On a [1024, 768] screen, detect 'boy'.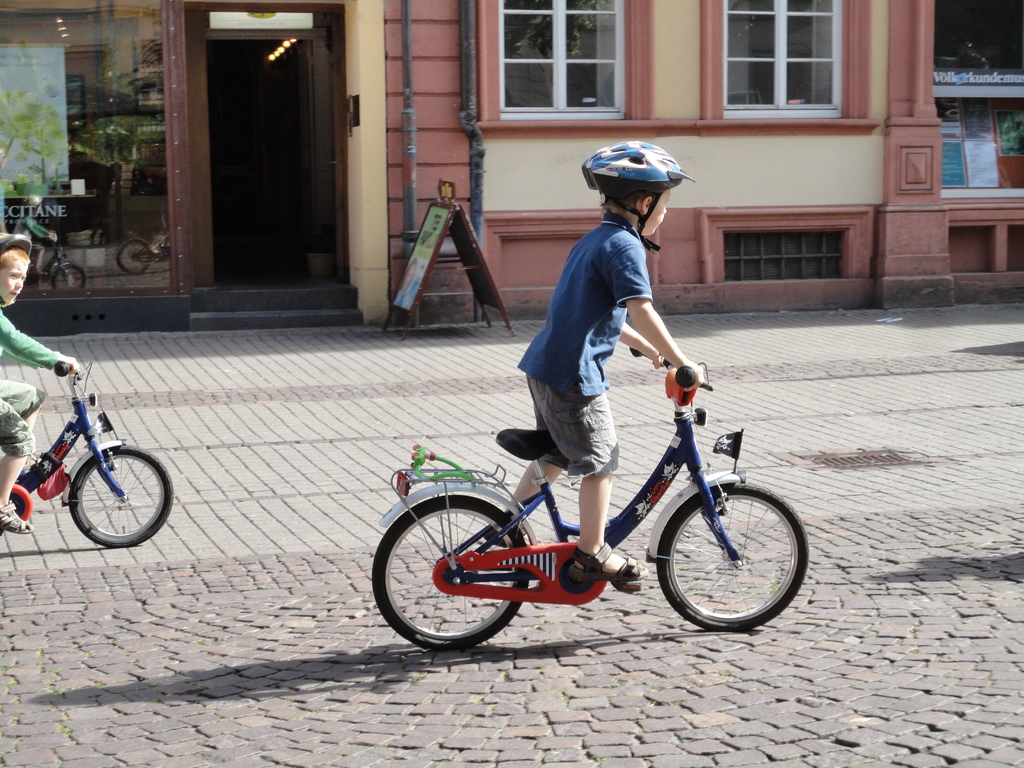
490, 158, 737, 479.
